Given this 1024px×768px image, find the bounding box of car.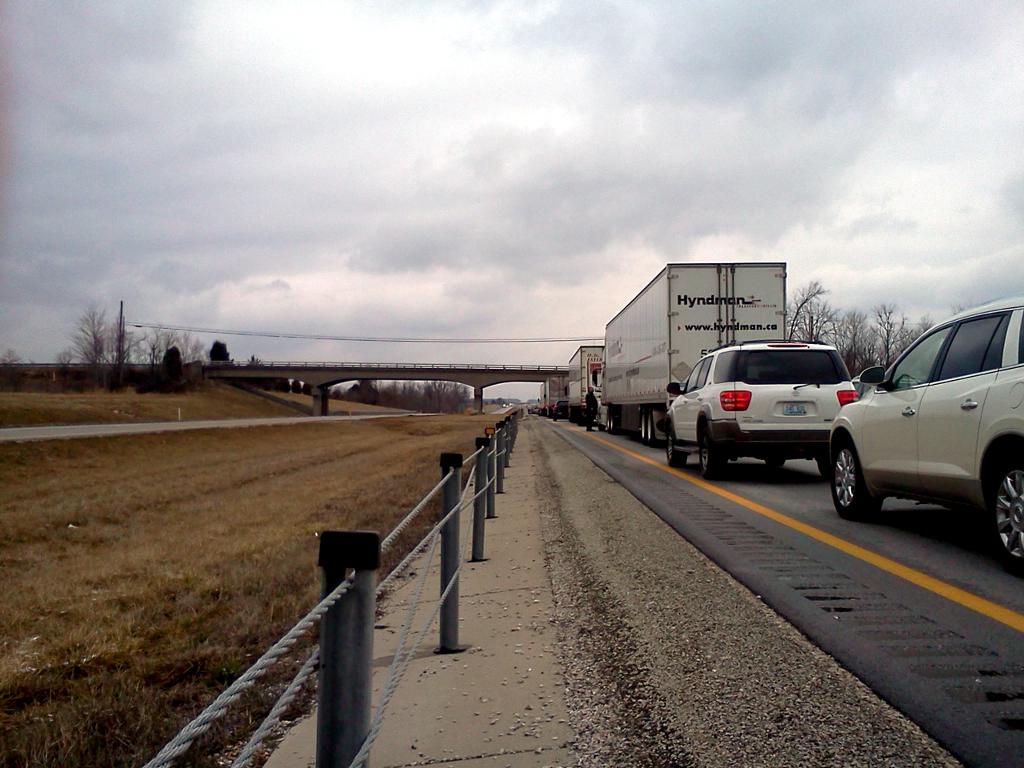
[854, 376, 920, 397].
